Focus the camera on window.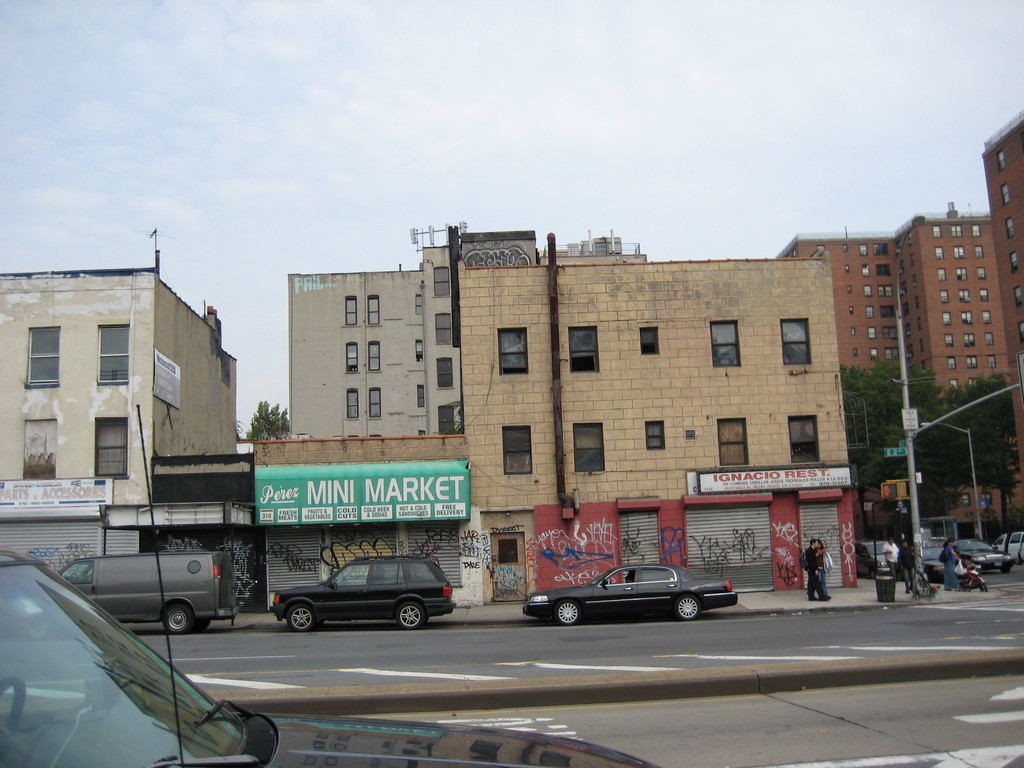
Focus region: x1=345, y1=297, x2=360, y2=326.
